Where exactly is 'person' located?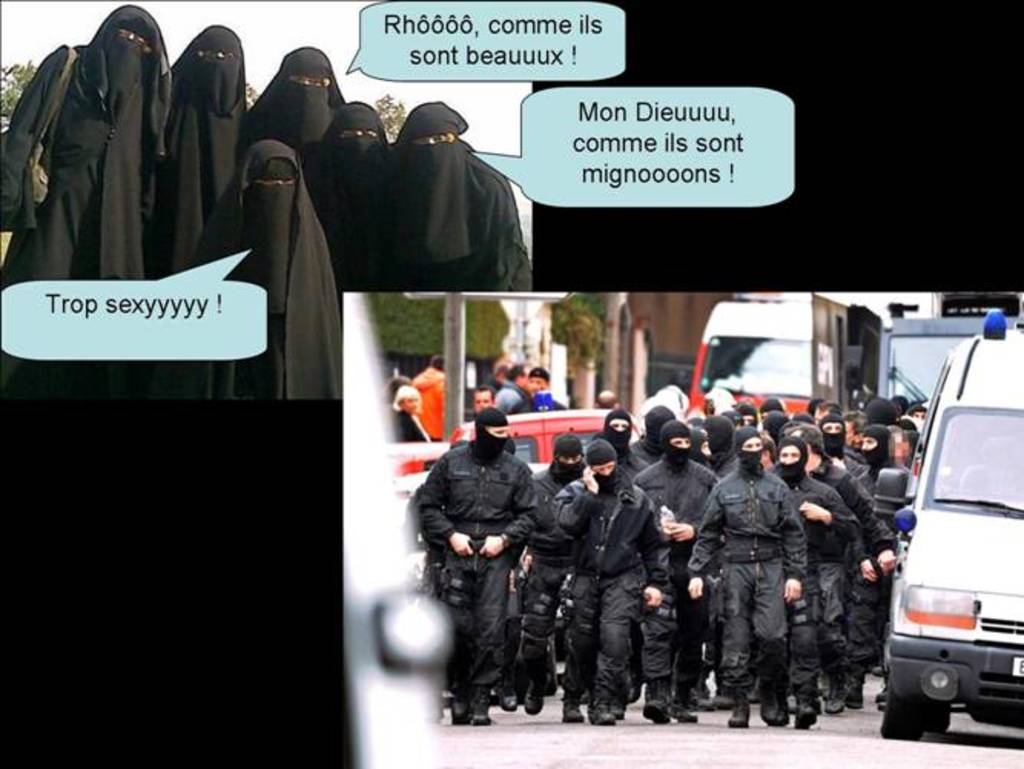
Its bounding box is Rect(594, 387, 617, 410).
